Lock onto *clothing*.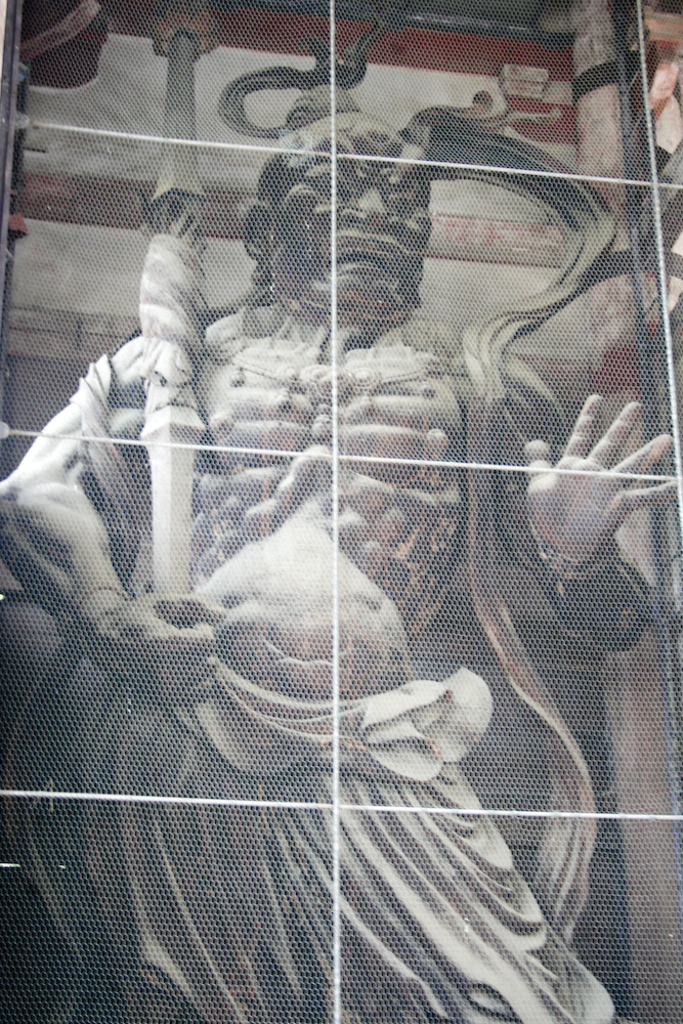
Locked: <region>6, 347, 629, 1023</region>.
